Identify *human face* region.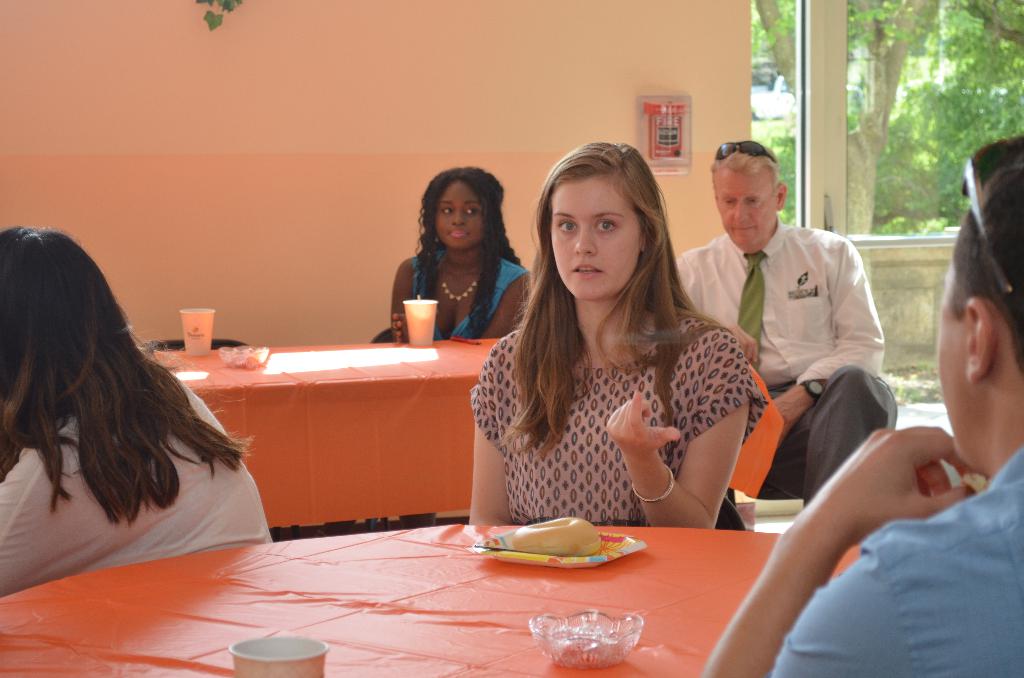
Region: 438,180,483,248.
